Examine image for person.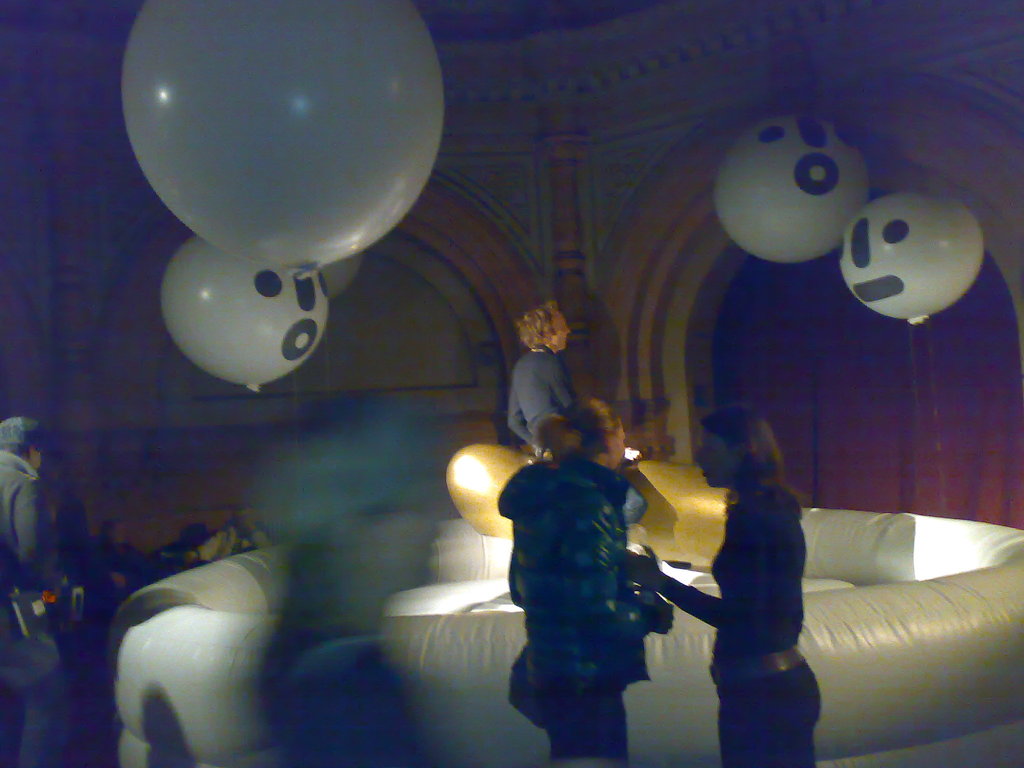
Examination result: 497,399,674,767.
